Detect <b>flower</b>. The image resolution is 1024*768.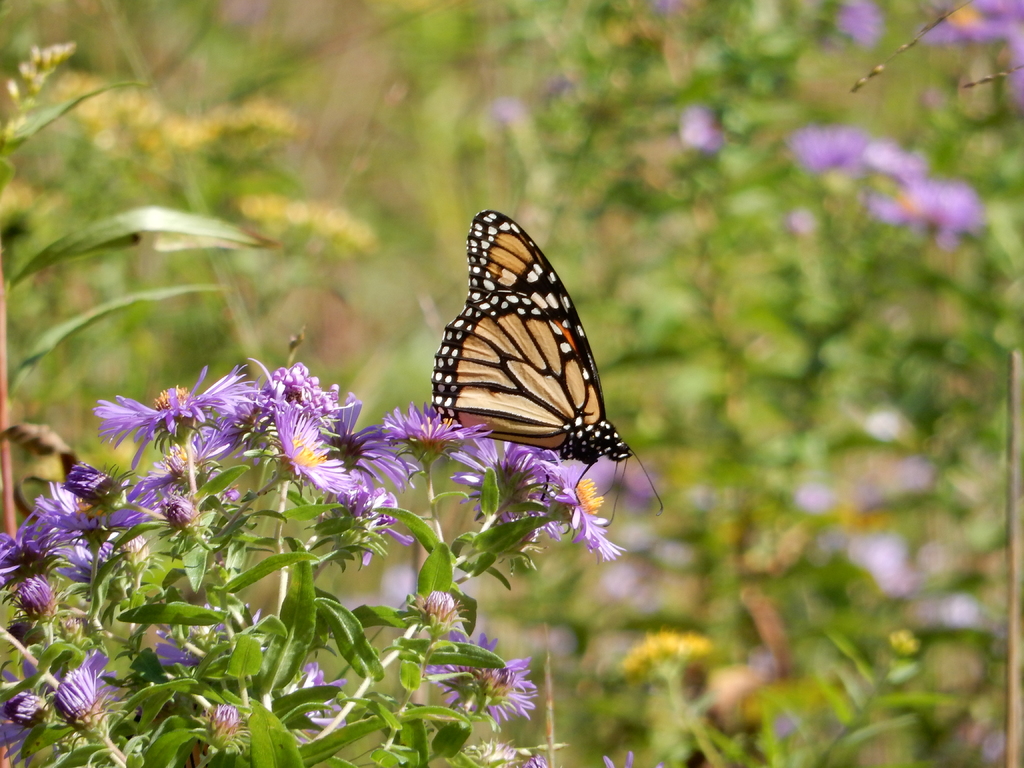
BBox(282, 408, 362, 511).
